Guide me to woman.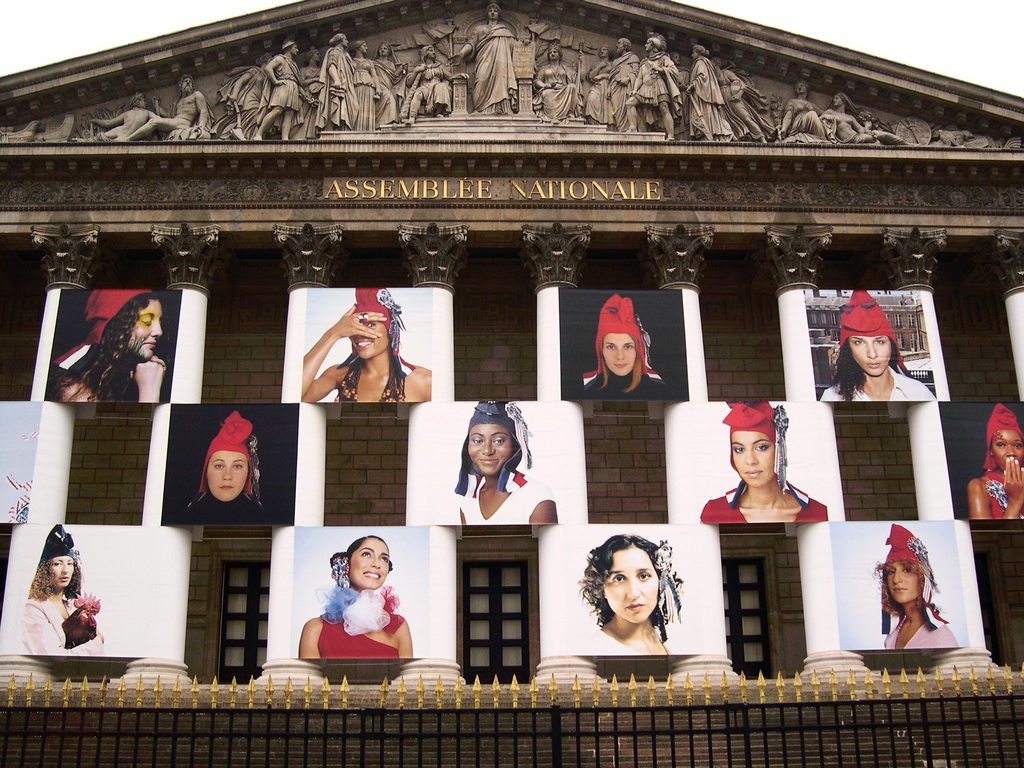
Guidance: locate(972, 425, 1023, 520).
